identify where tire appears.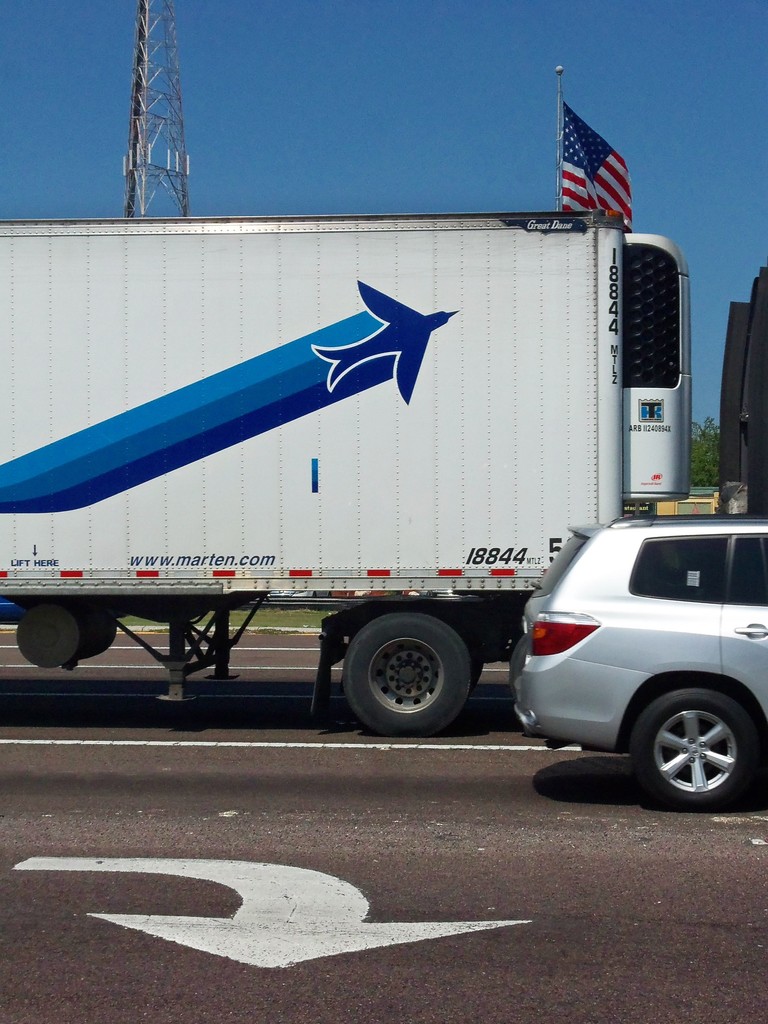
Appears at x1=643 y1=677 x2=752 y2=801.
